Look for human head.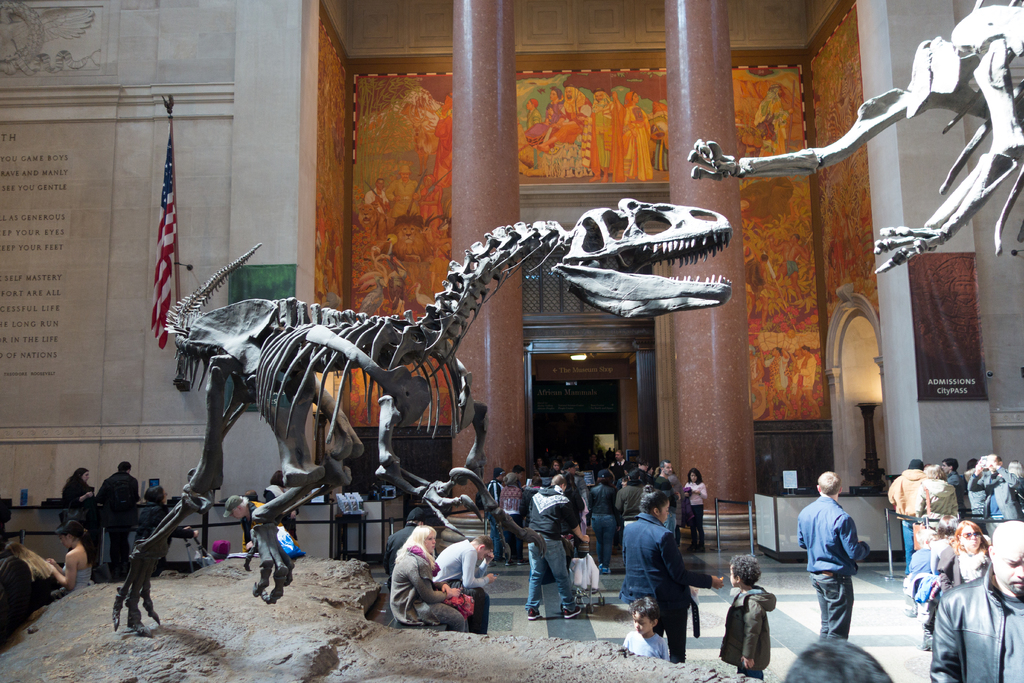
Found: rect(143, 488, 168, 505).
